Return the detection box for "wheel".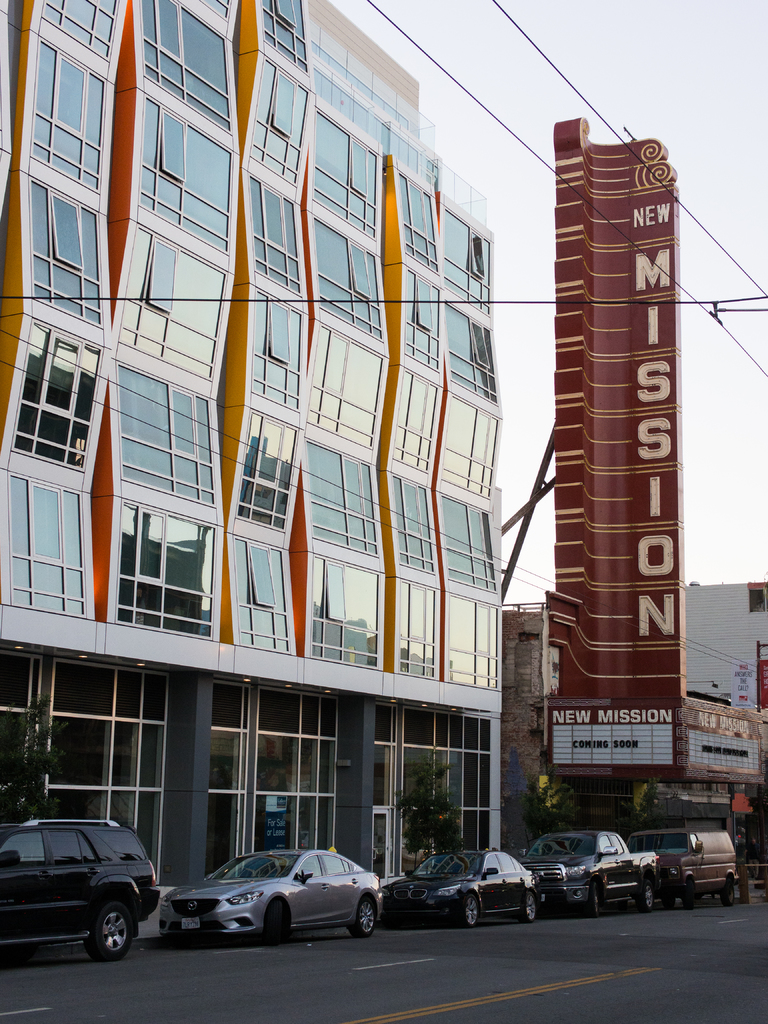
684 882 693 908.
